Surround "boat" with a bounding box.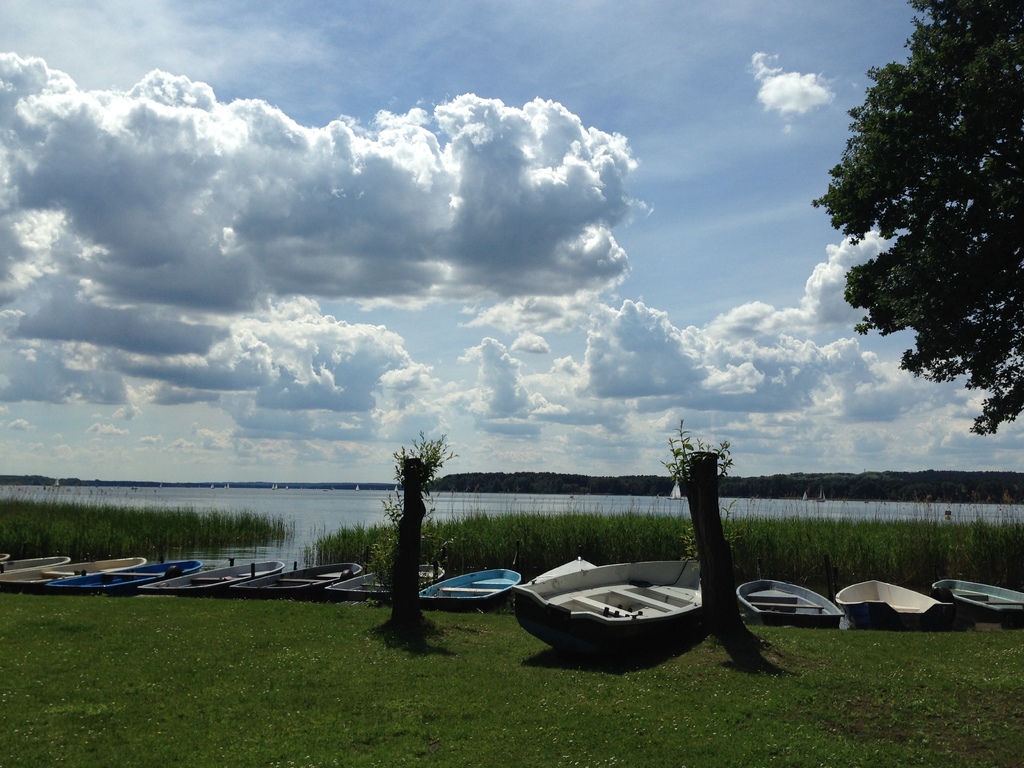
<region>67, 552, 212, 602</region>.
